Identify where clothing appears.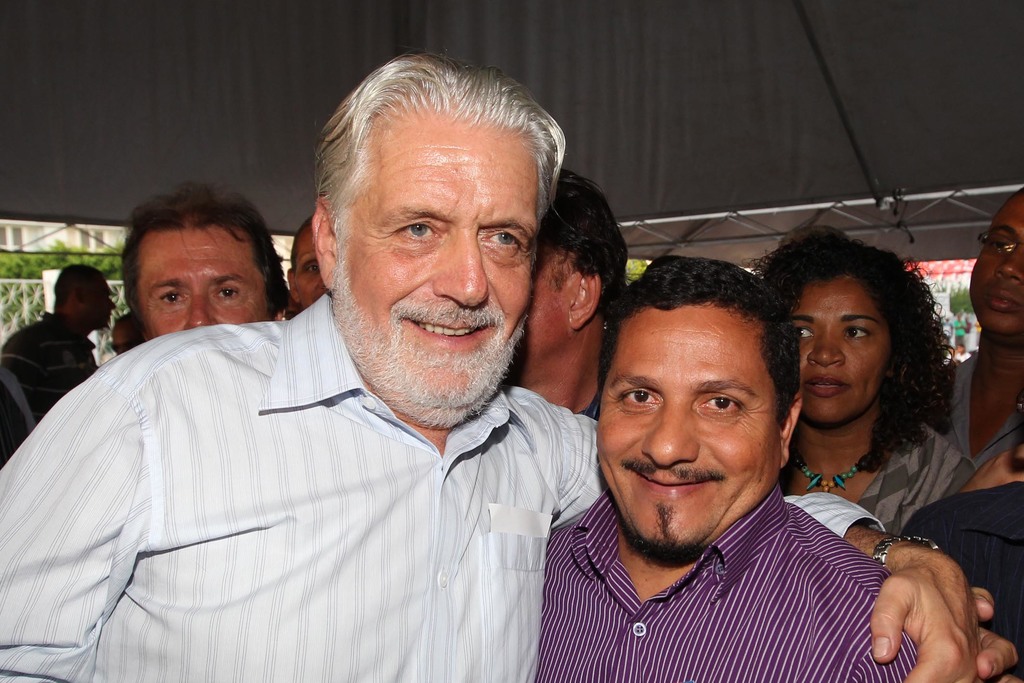
Appears at 855 424 976 541.
